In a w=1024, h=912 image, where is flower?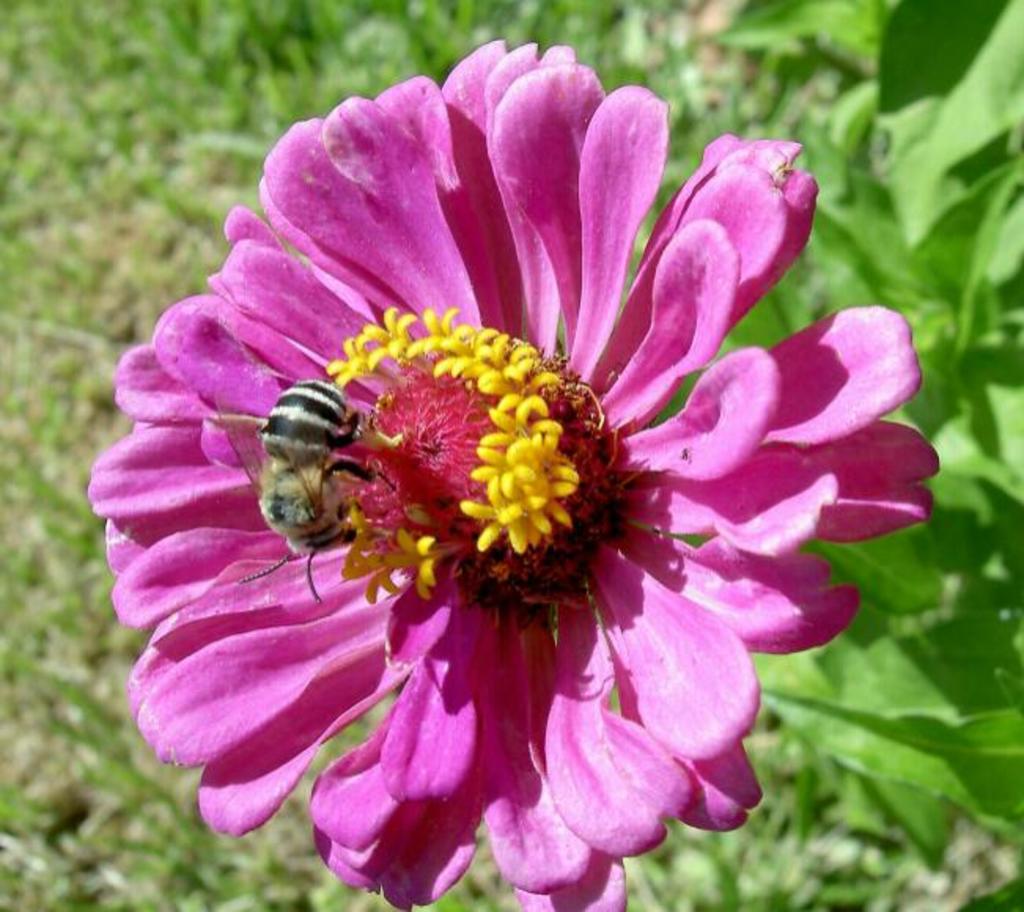
bbox(94, 75, 884, 898).
